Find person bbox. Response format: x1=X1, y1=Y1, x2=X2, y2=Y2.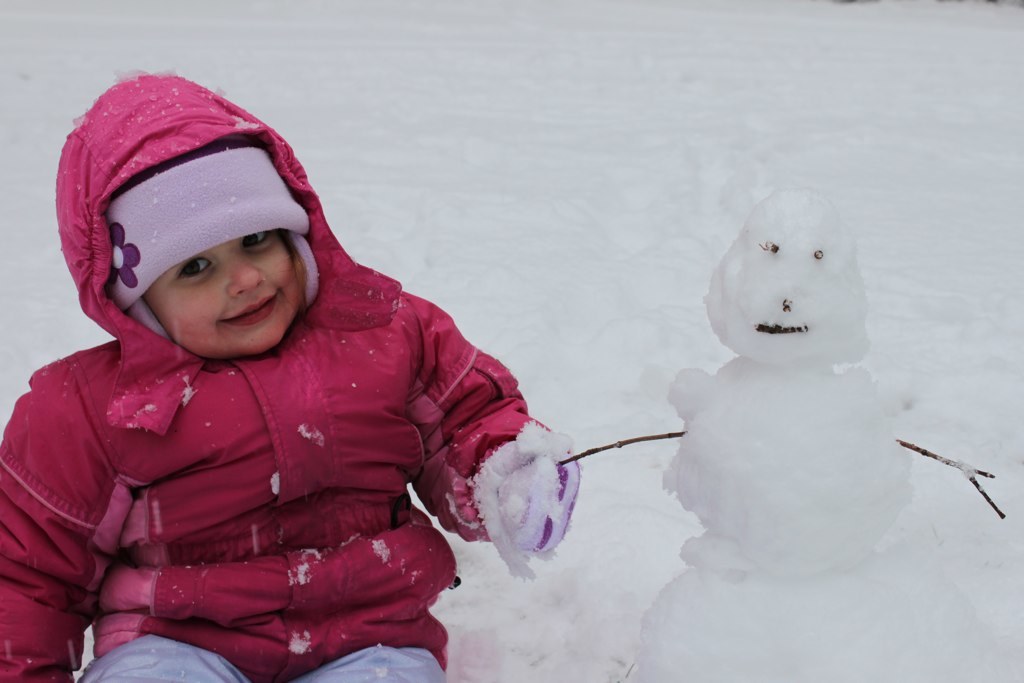
x1=0, y1=77, x2=581, y2=682.
